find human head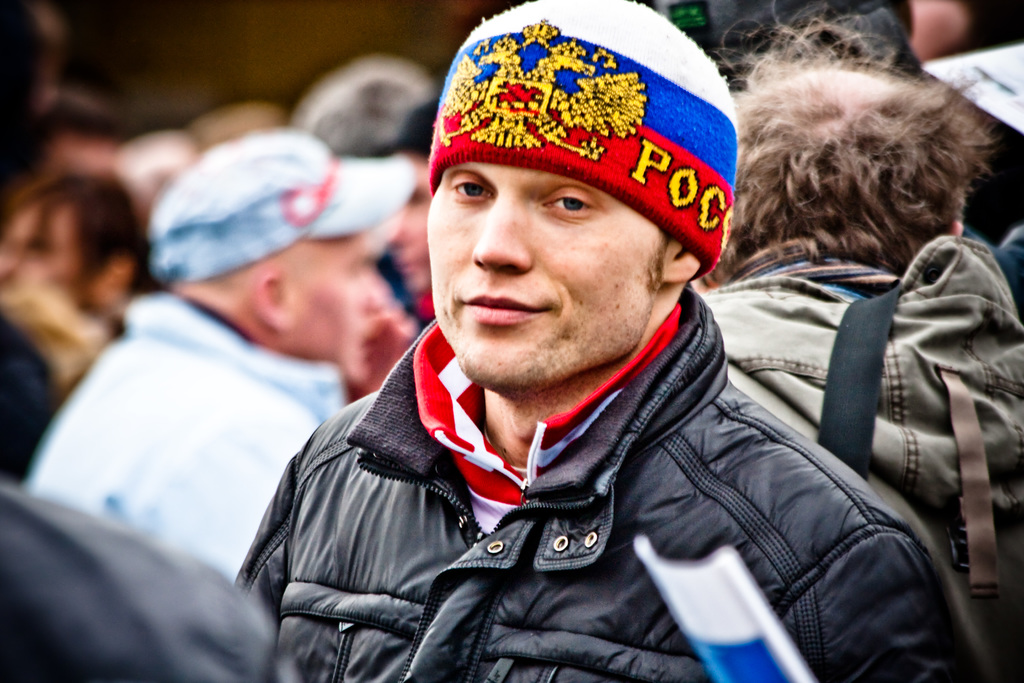
pyautogui.locateOnScreen(727, 53, 992, 264)
